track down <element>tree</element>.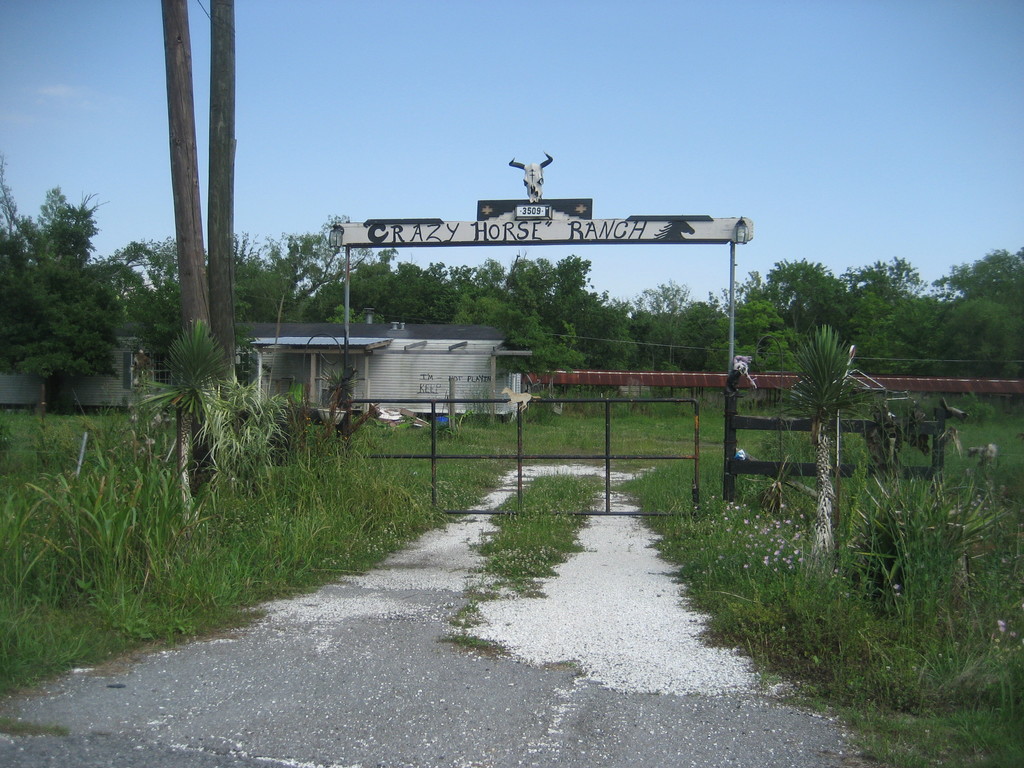
Tracked to <box>232,220,342,340</box>.
